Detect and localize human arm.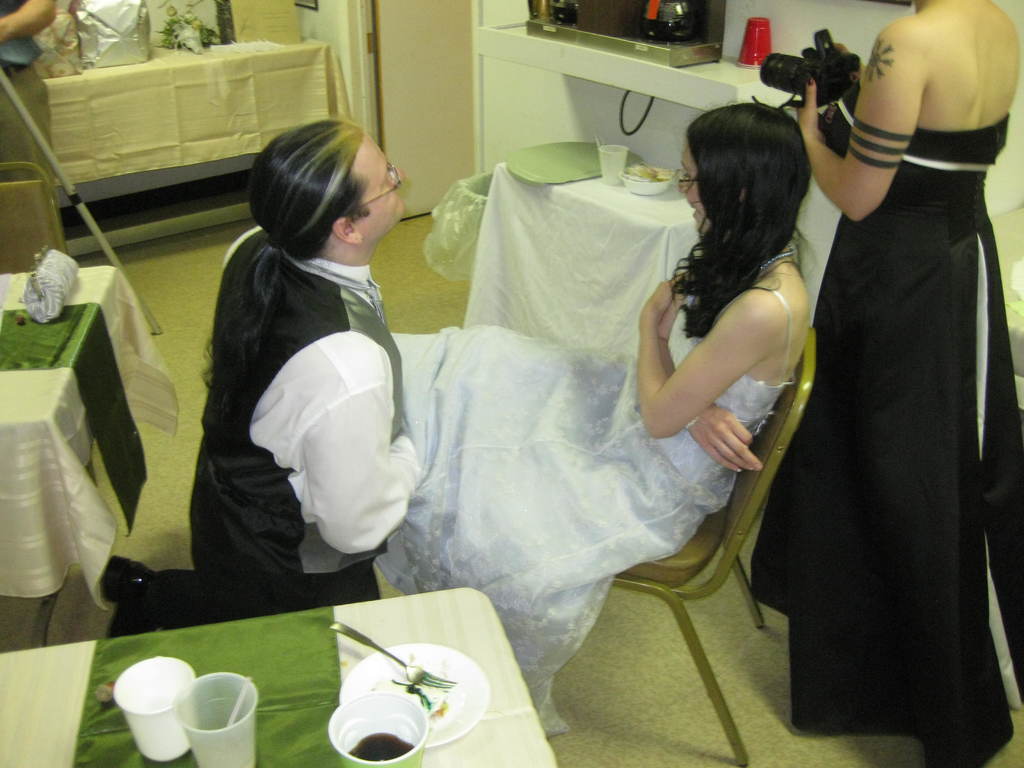
Localized at bbox(656, 260, 797, 479).
